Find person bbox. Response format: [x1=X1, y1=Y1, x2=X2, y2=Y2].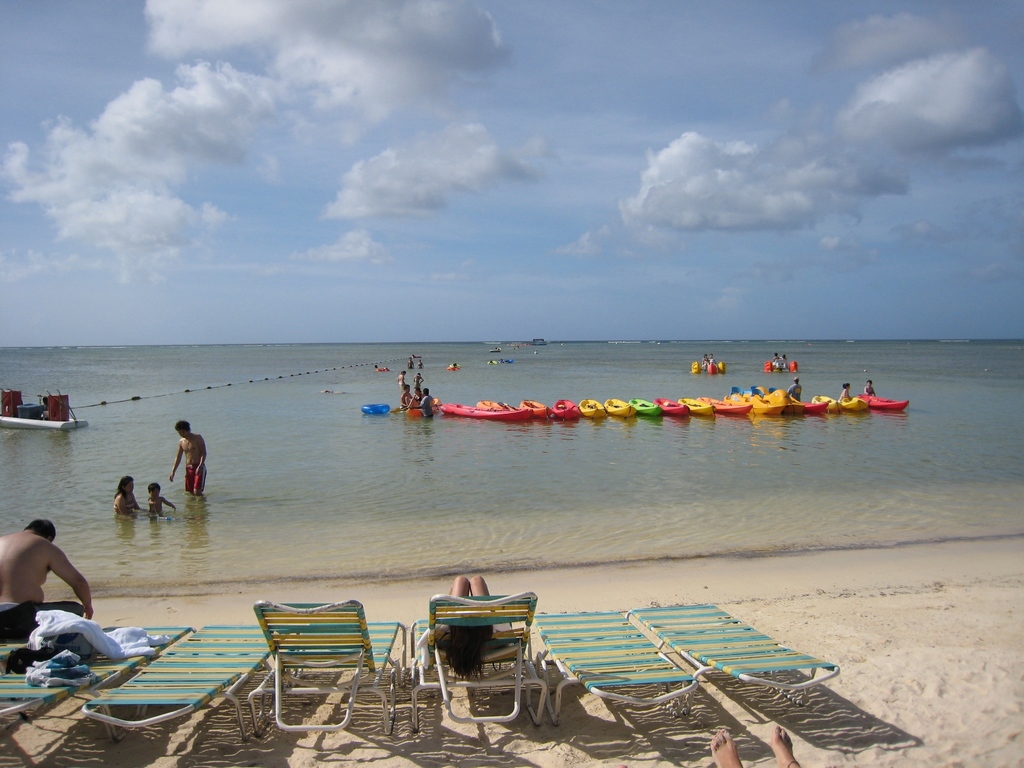
[x1=8, y1=508, x2=89, y2=662].
